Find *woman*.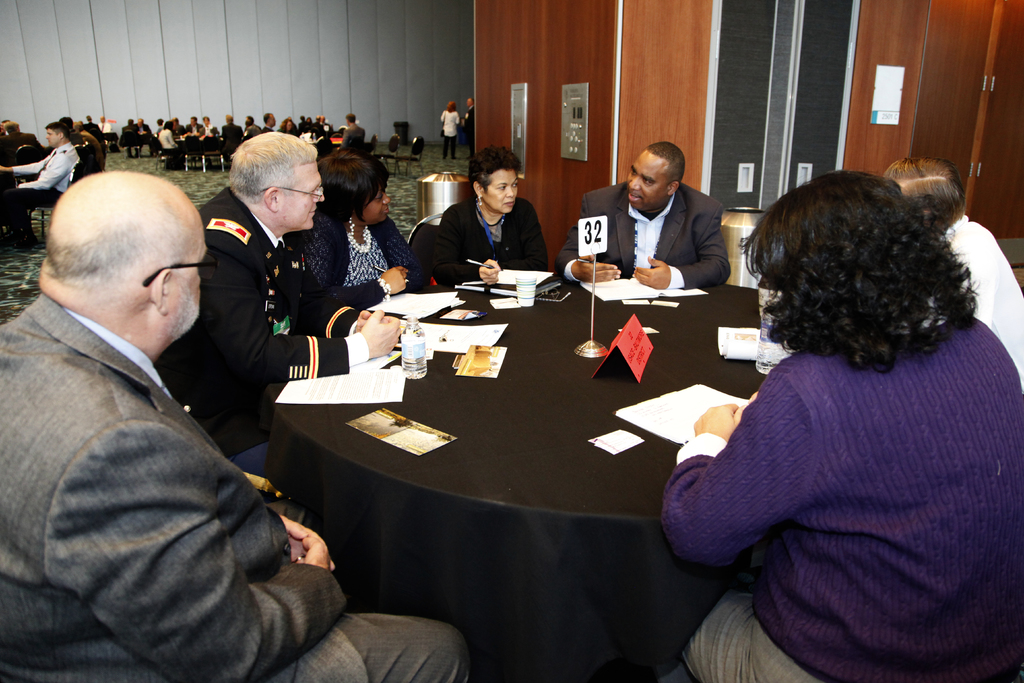
bbox=(426, 138, 550, 292).
